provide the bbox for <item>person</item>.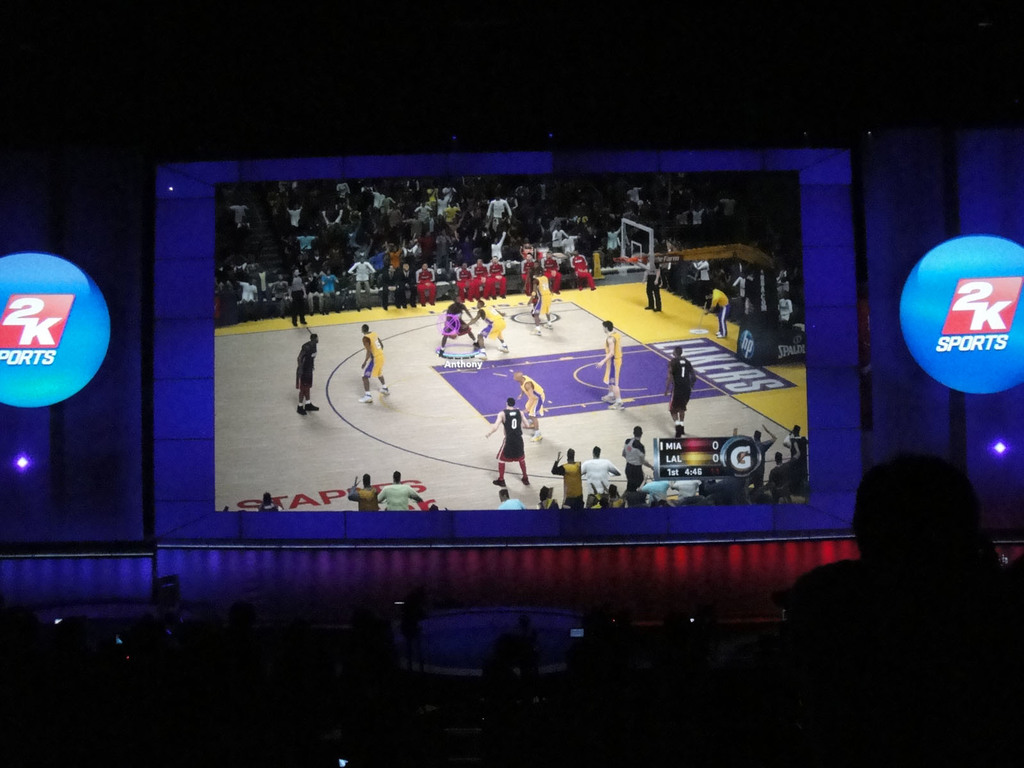
665, 349, 694, 431.
